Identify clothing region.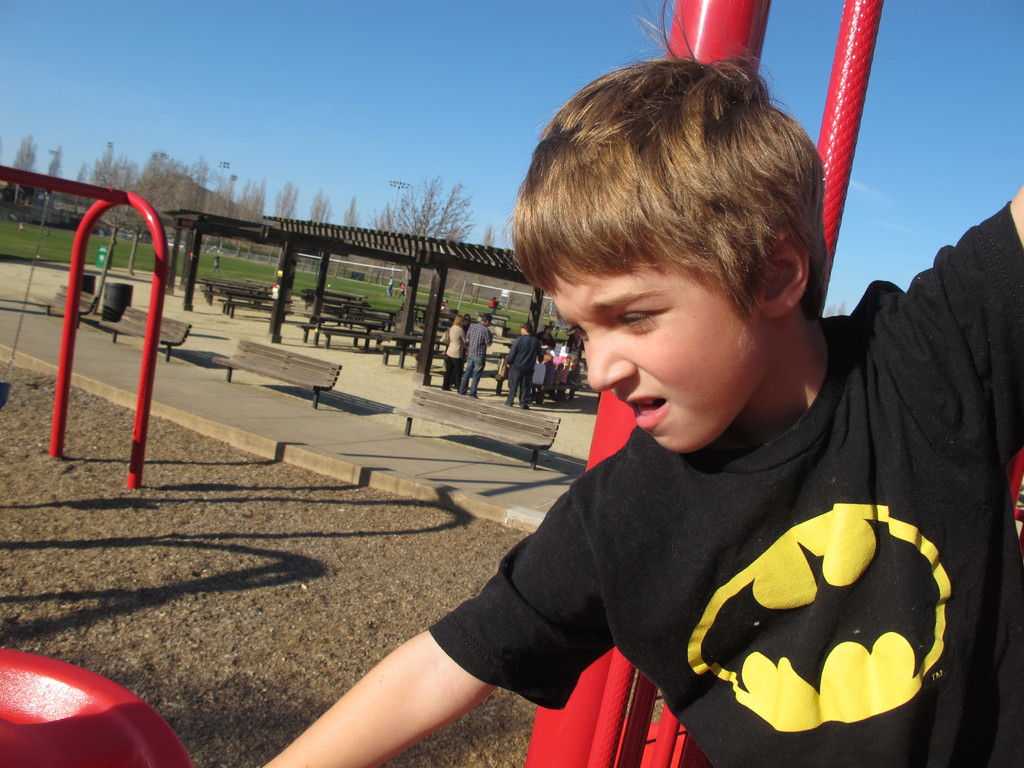
Region: {"x1": 400, "y1": 281, "x2": 411, "y2": 298}.
